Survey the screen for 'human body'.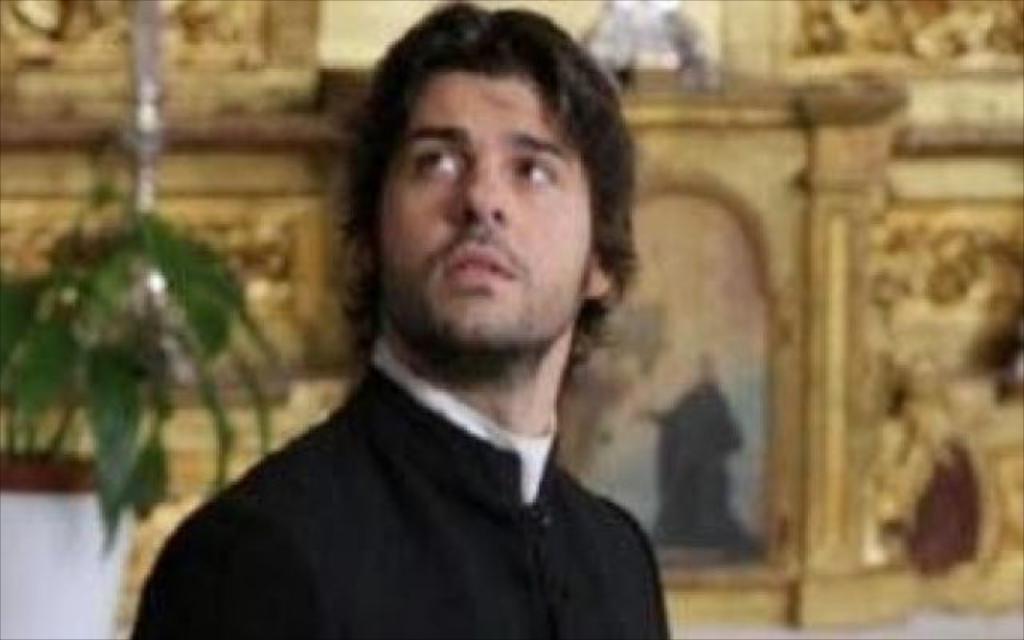
Survey found: {"x1": 122, "y1": 6, "x2": 682, "y2": 638}.
